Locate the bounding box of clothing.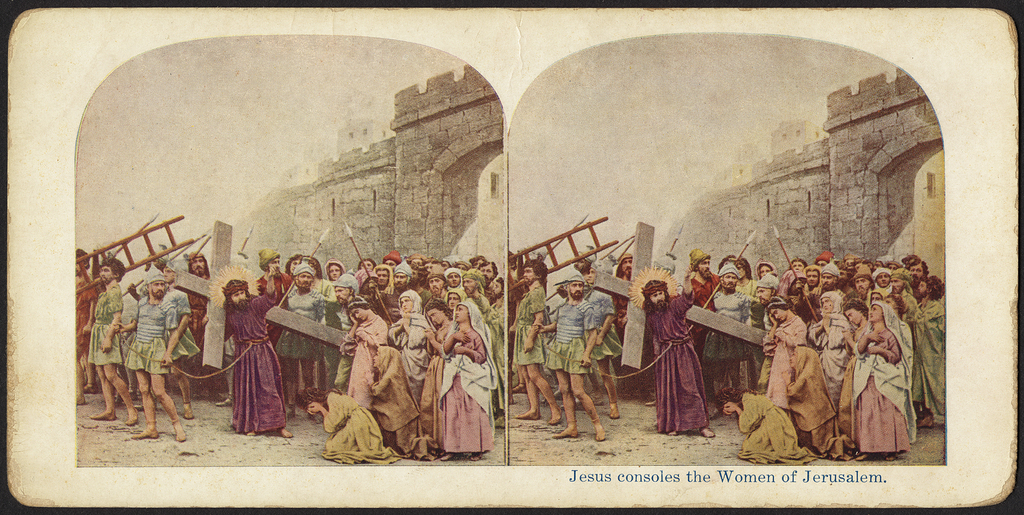
Bounding box: [left=390, top=290, right=429, bottom=404].
